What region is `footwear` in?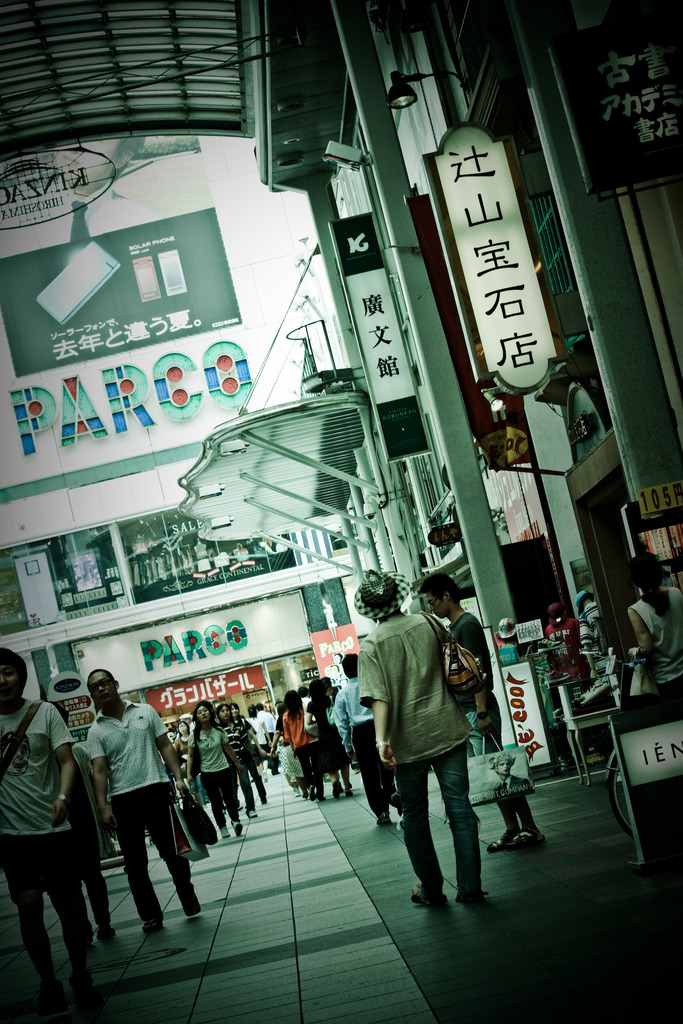
<bbox>218, 822, 229, 840</bbox>.
